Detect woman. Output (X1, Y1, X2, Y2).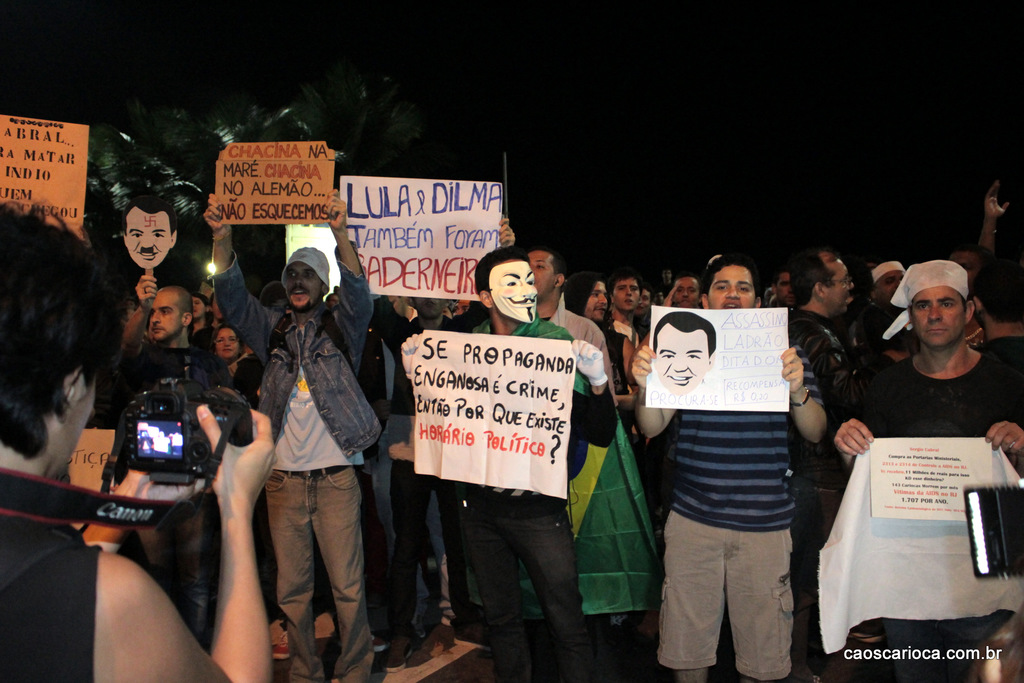
(188, 296, 226, 365).
